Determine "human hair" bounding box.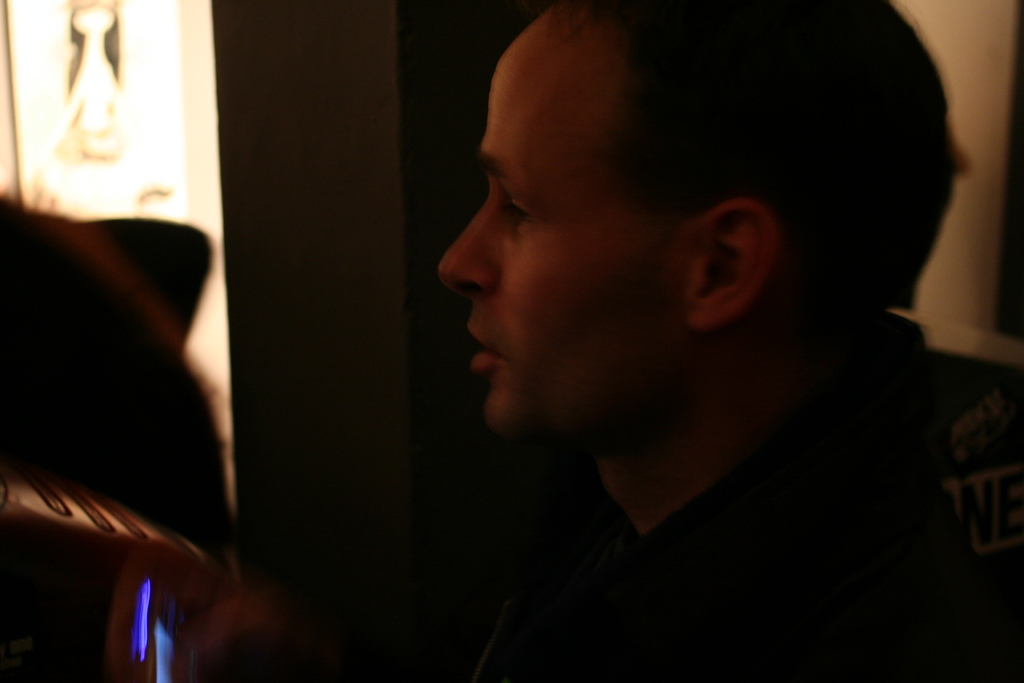
Determined: 552, 4, 959, 320.
